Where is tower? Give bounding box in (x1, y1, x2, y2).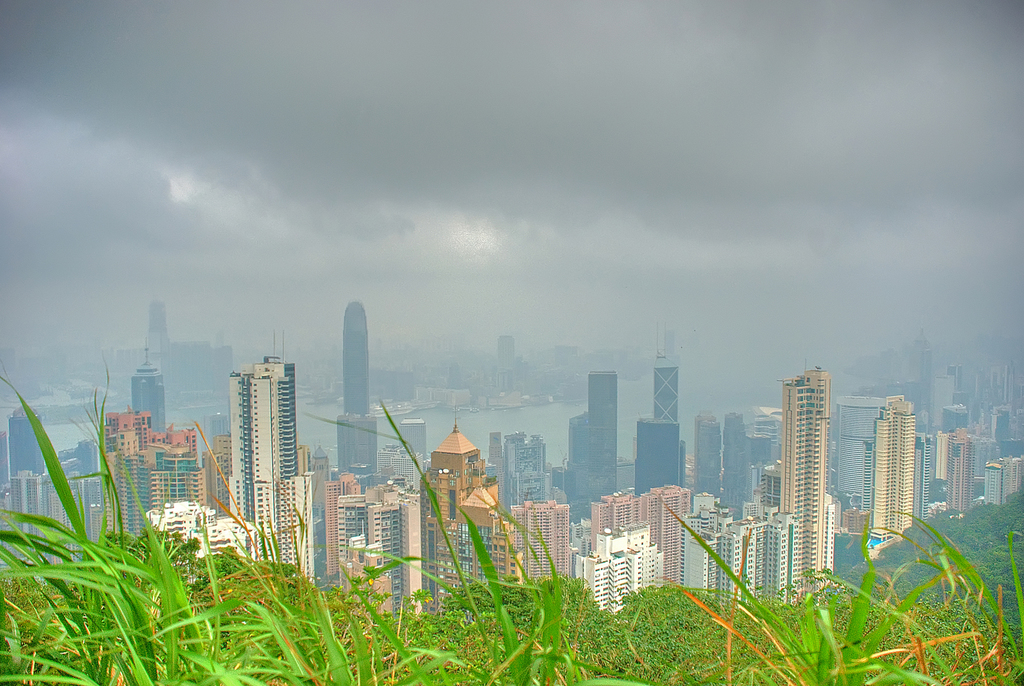
(653, 356, 677, 426).
